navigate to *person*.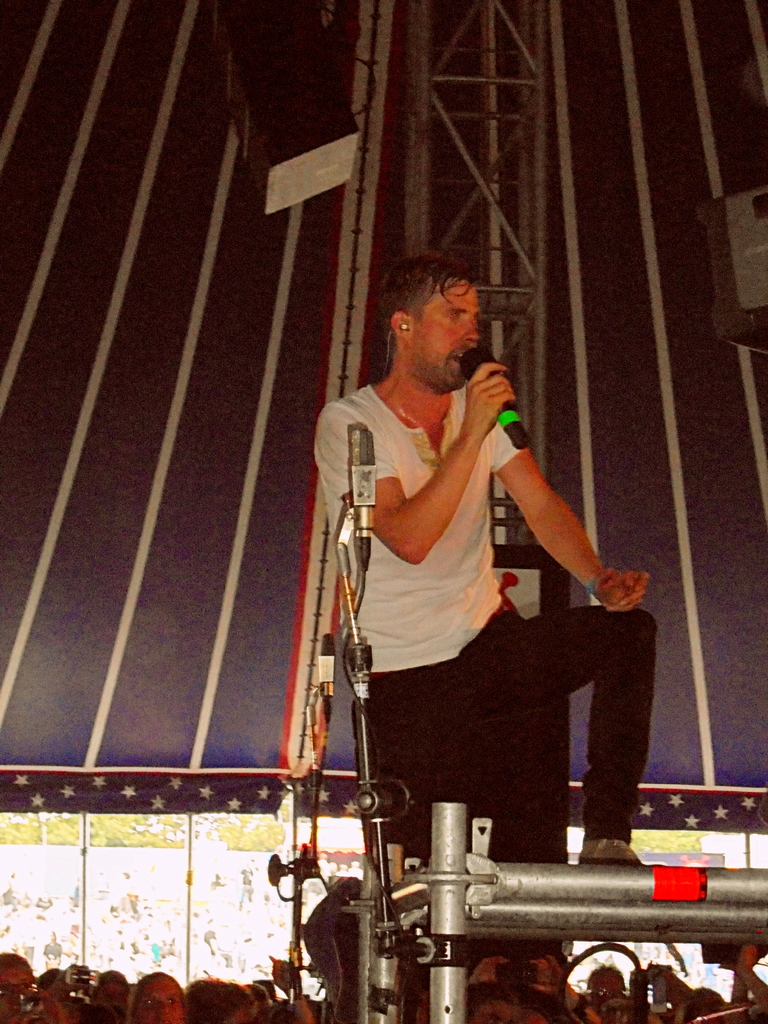
Navigation target: bbox(309, 250, 666, 877).
